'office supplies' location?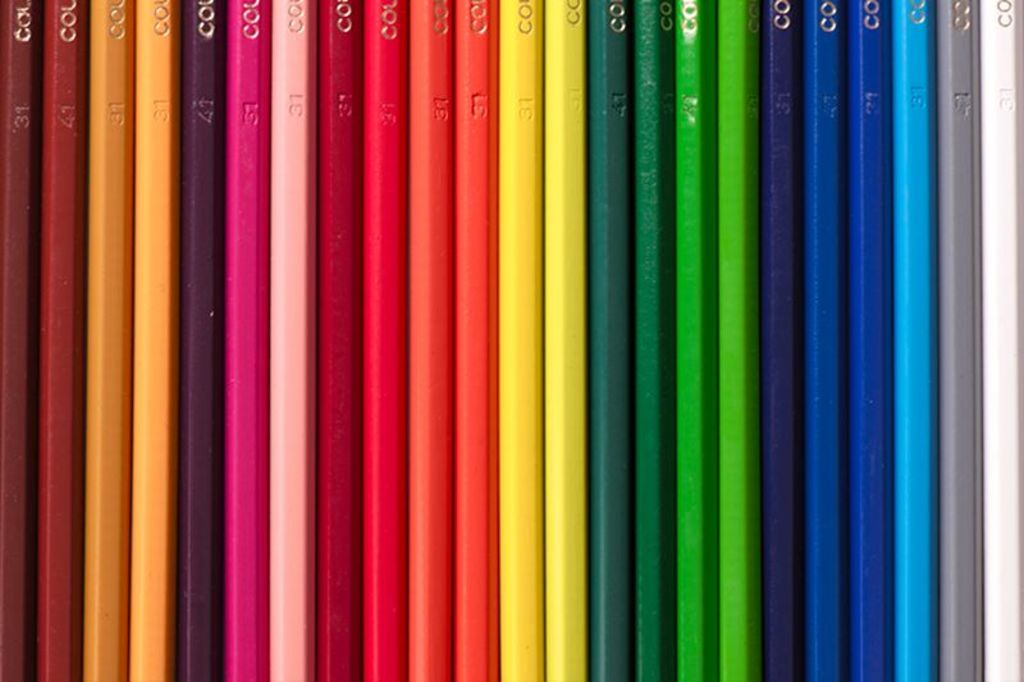
locate(539, 0, 588, 681)
